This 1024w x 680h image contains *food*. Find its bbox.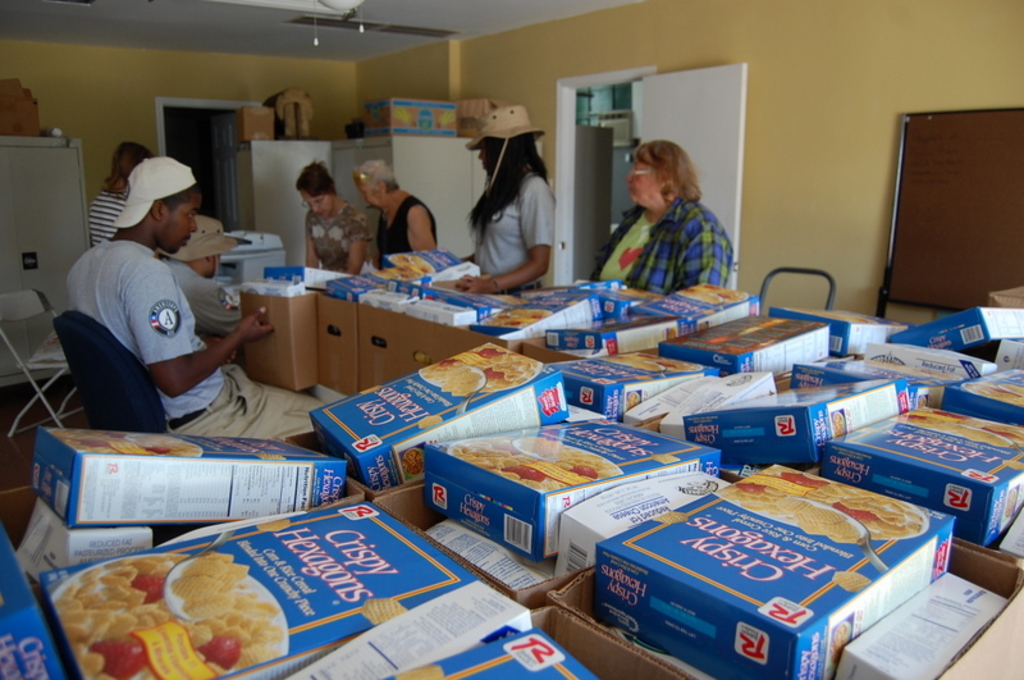
(712, 464, 922, 542).
